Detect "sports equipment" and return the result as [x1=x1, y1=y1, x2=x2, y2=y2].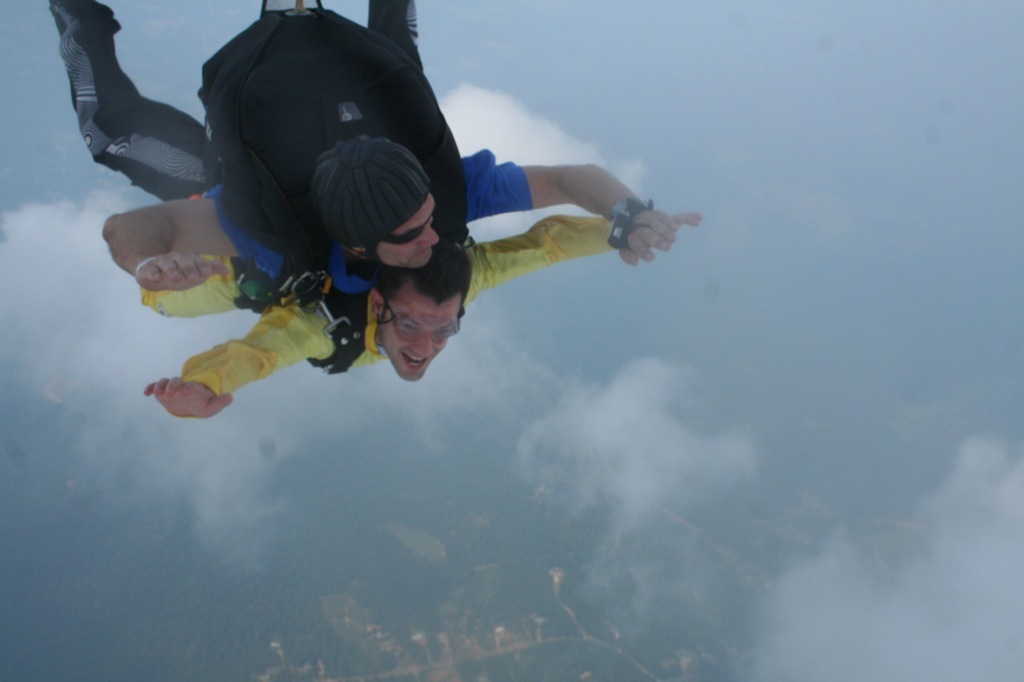
[x1=395, y1=310, x2=464, y2=341].
